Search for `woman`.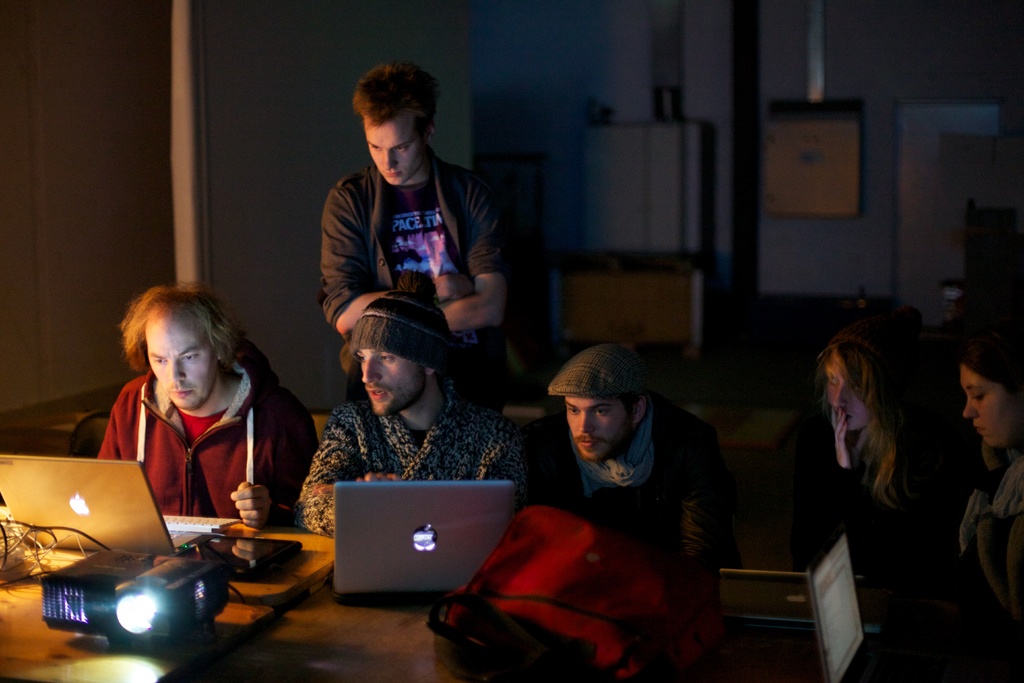
Found at 781:321:975:638.
